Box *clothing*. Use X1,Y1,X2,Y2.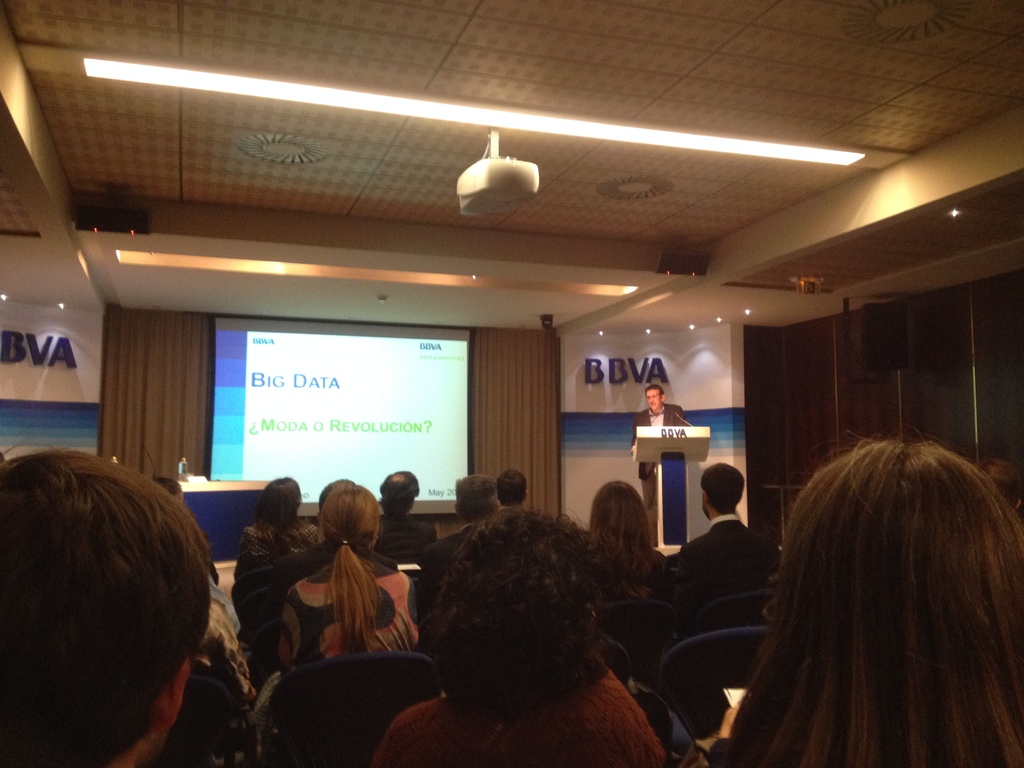
191,575,251,689.
